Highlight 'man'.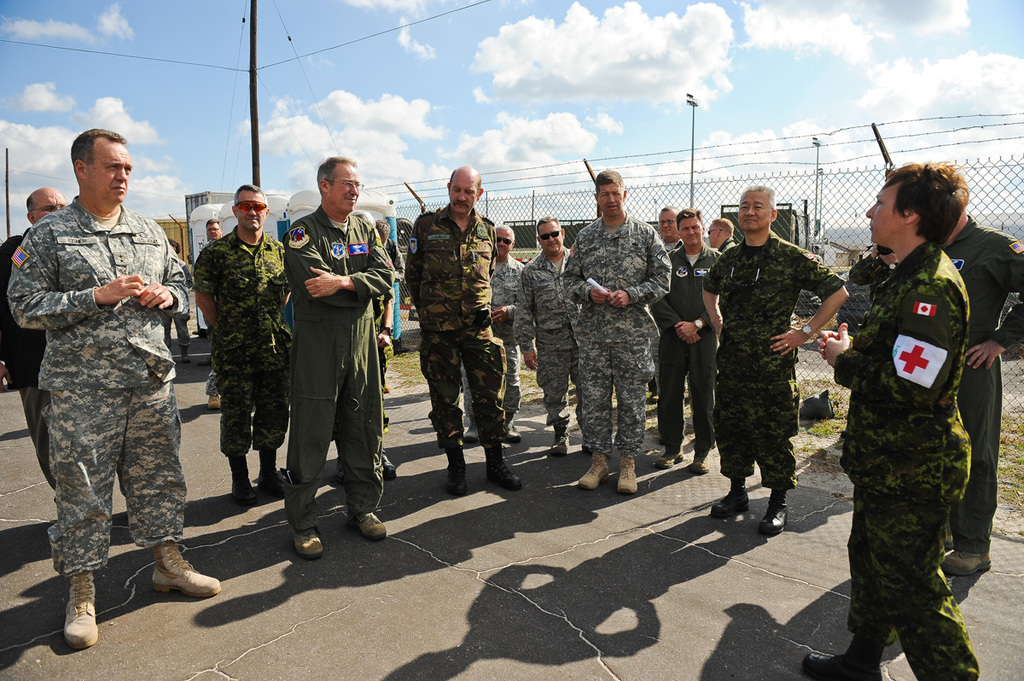
Highlighted region: Rect(649, 203, 685, 400).
